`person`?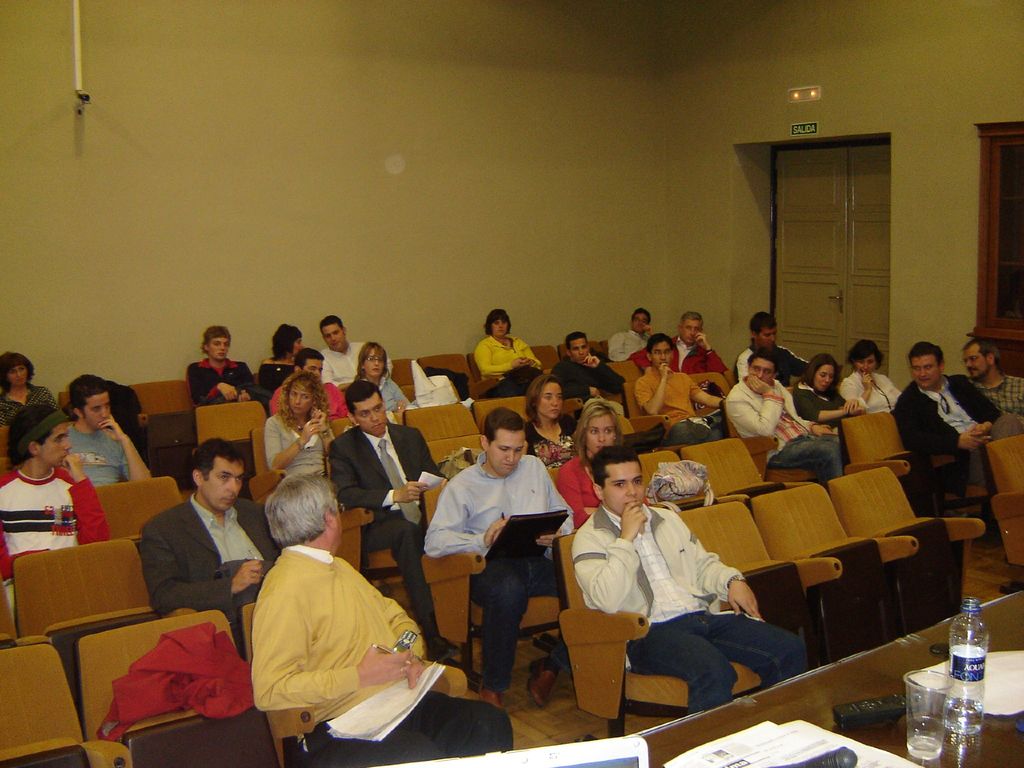
detection(721, 356, 844, 486)
